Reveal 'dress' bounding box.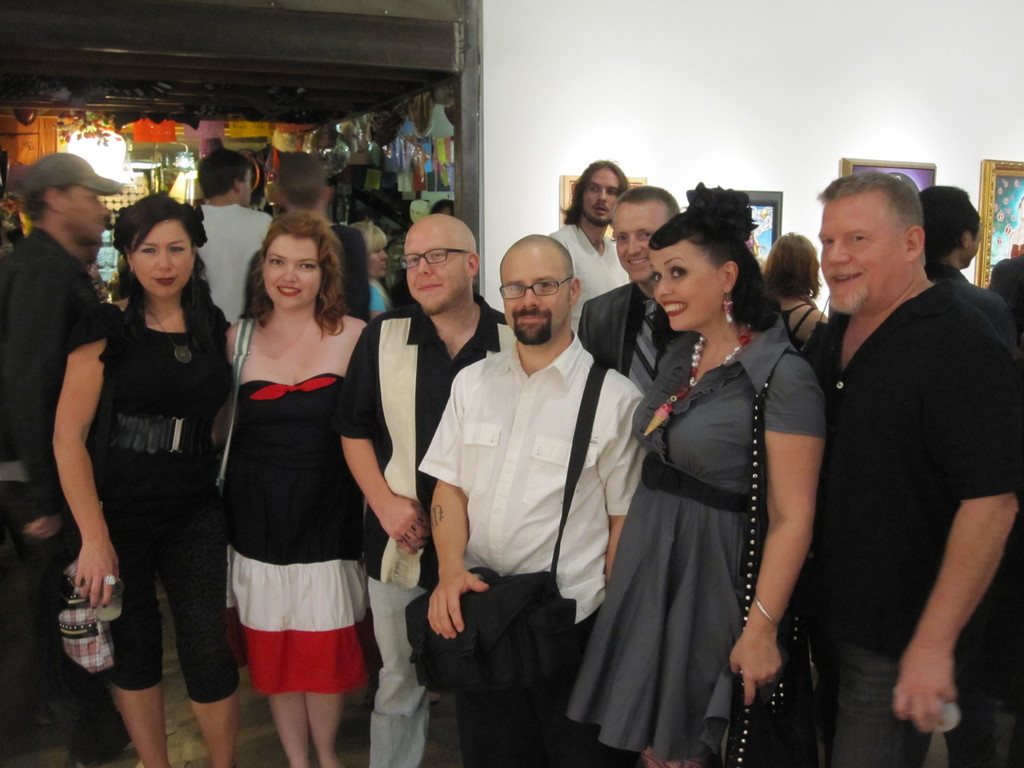
Revealed: 226/371/372/700.
